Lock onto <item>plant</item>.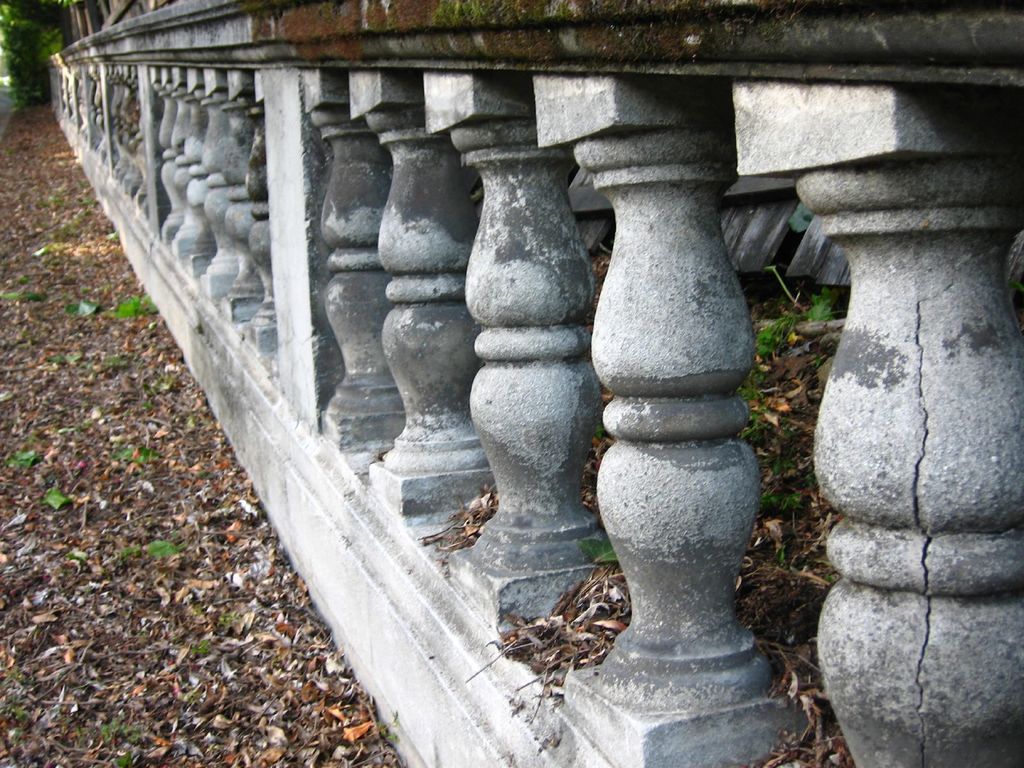
Locked: (44,217,80,250).
